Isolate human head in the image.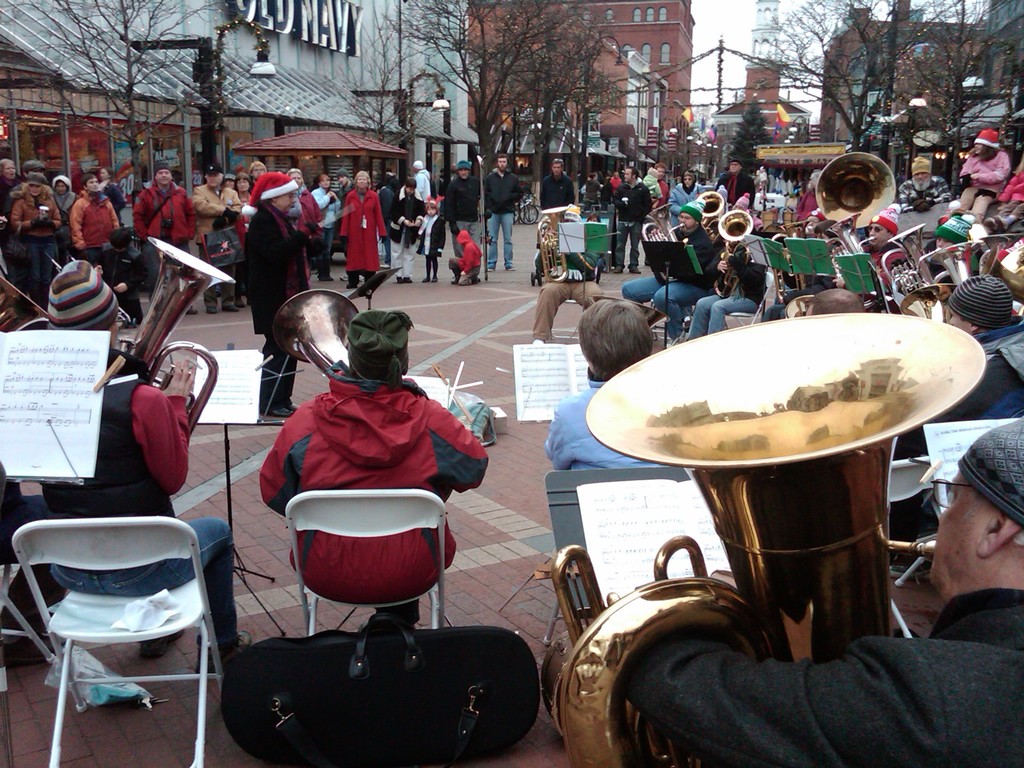
Isolated region: [675,199,707,234].
